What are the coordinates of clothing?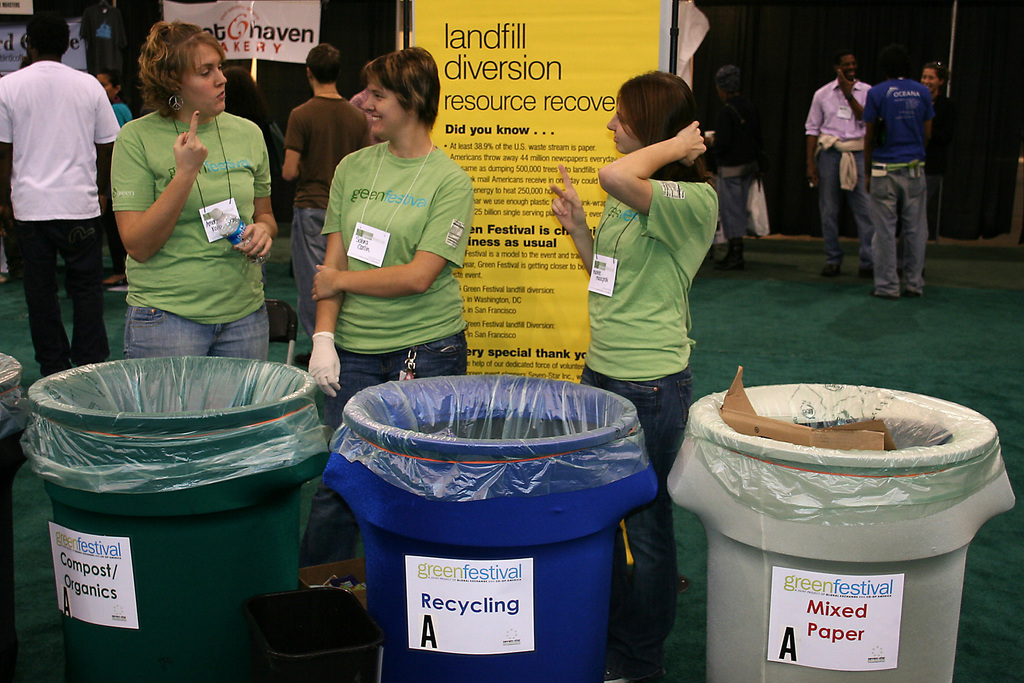
detection(280, 92, 380, 329).
